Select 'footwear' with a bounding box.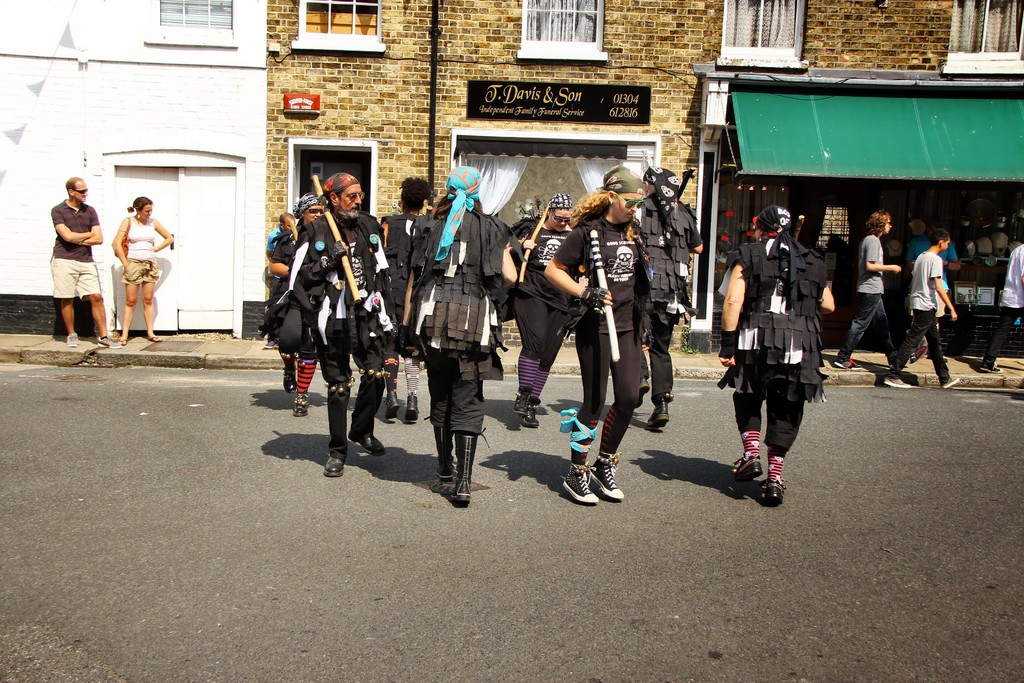
bbox=(832, 358, 867, 373).
